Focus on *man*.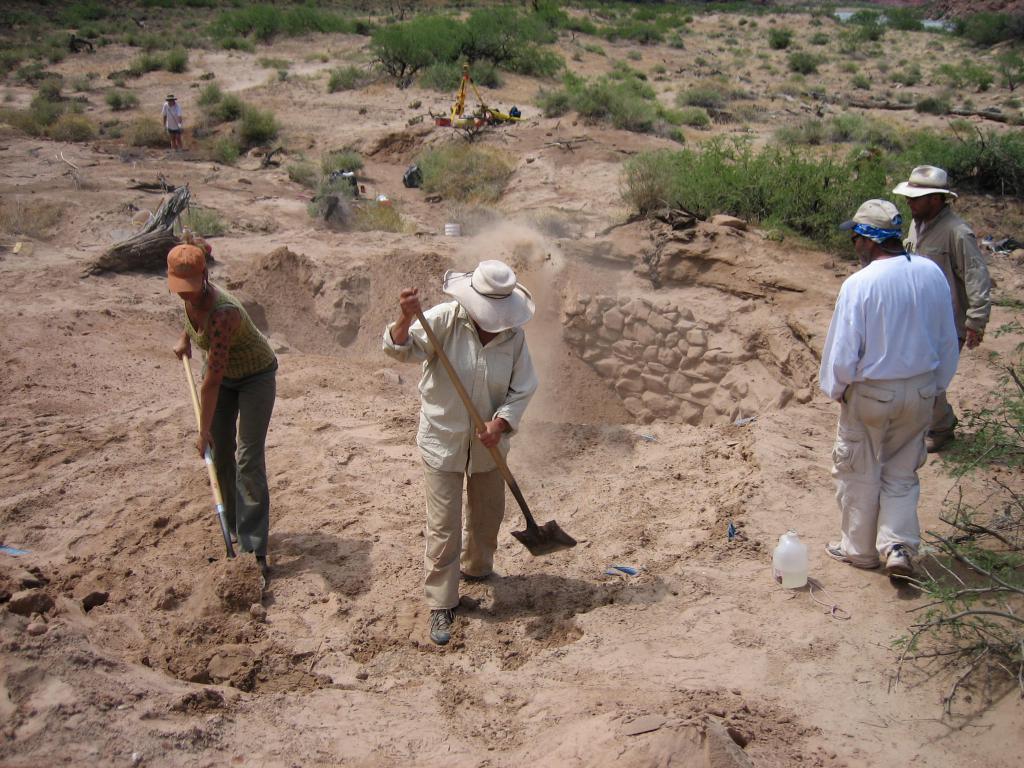
Focused at <box>381,257,536,648</box>.
